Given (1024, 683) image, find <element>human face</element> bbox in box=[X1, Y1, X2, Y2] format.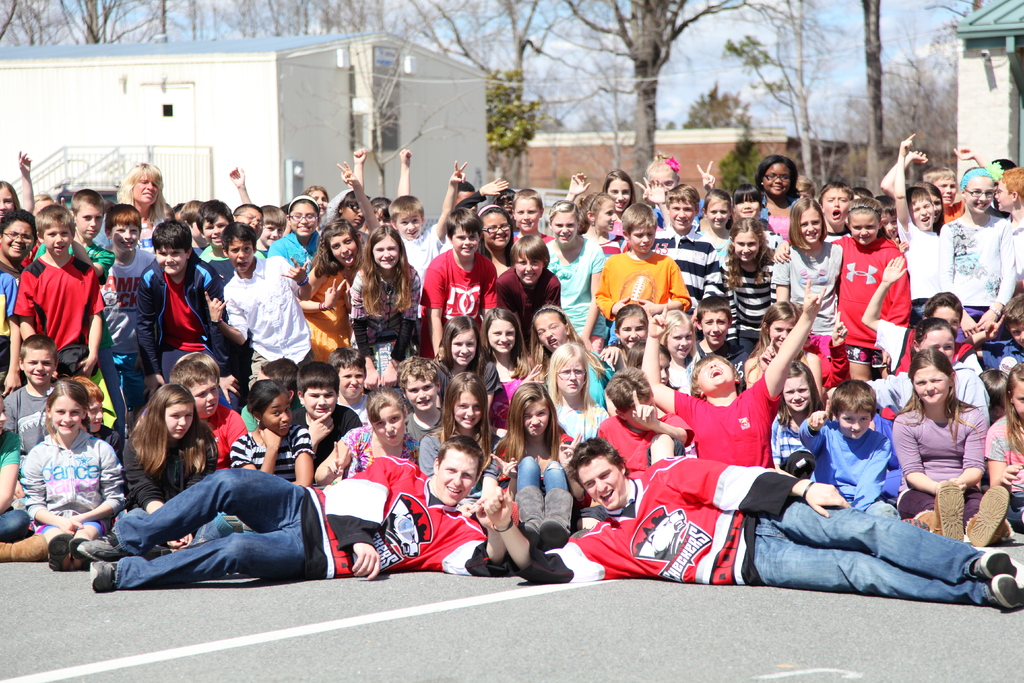
box=[800, 208, 822, 242].
